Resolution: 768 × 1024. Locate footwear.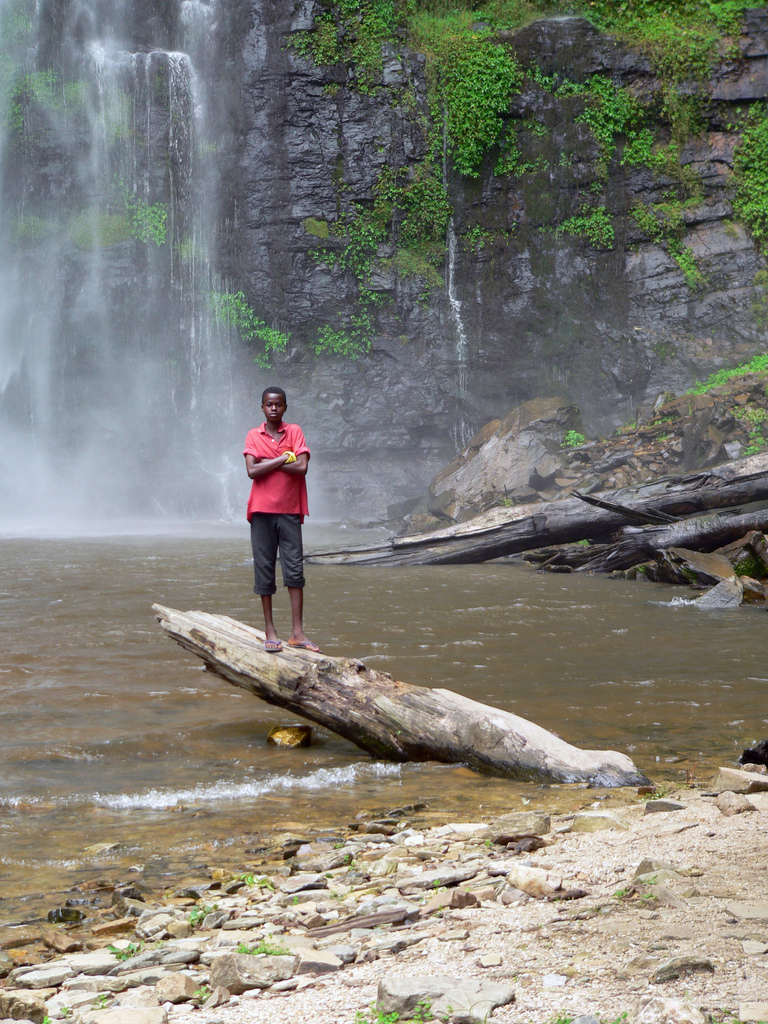
left=291, top=640, right=322, bottom=654.
